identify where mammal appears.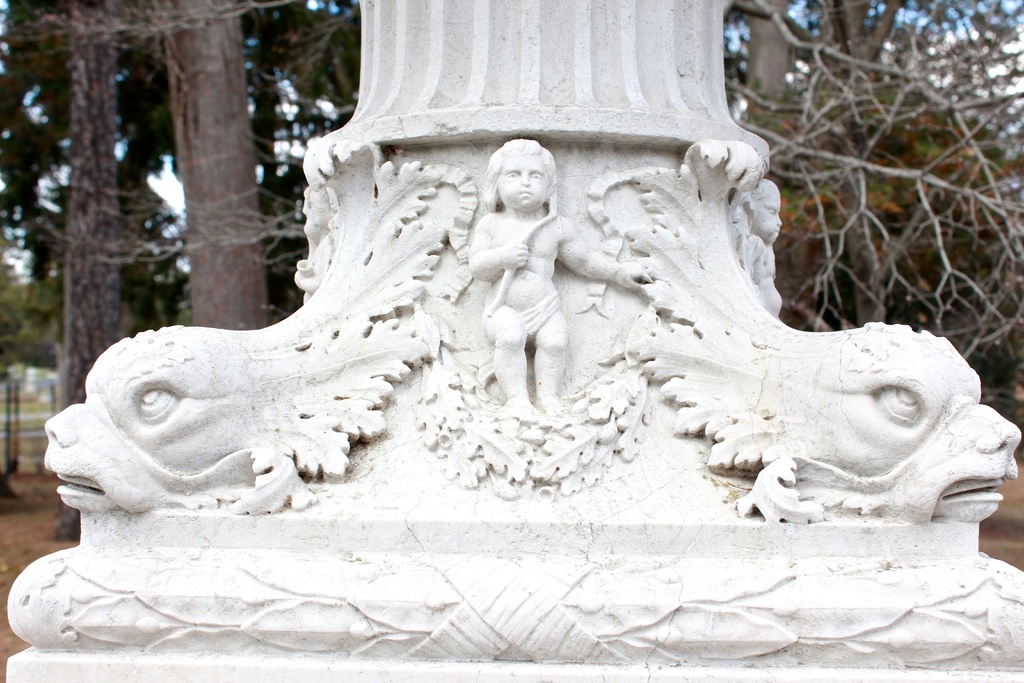
Appears at bbox=[470, 135, 655, 418].
